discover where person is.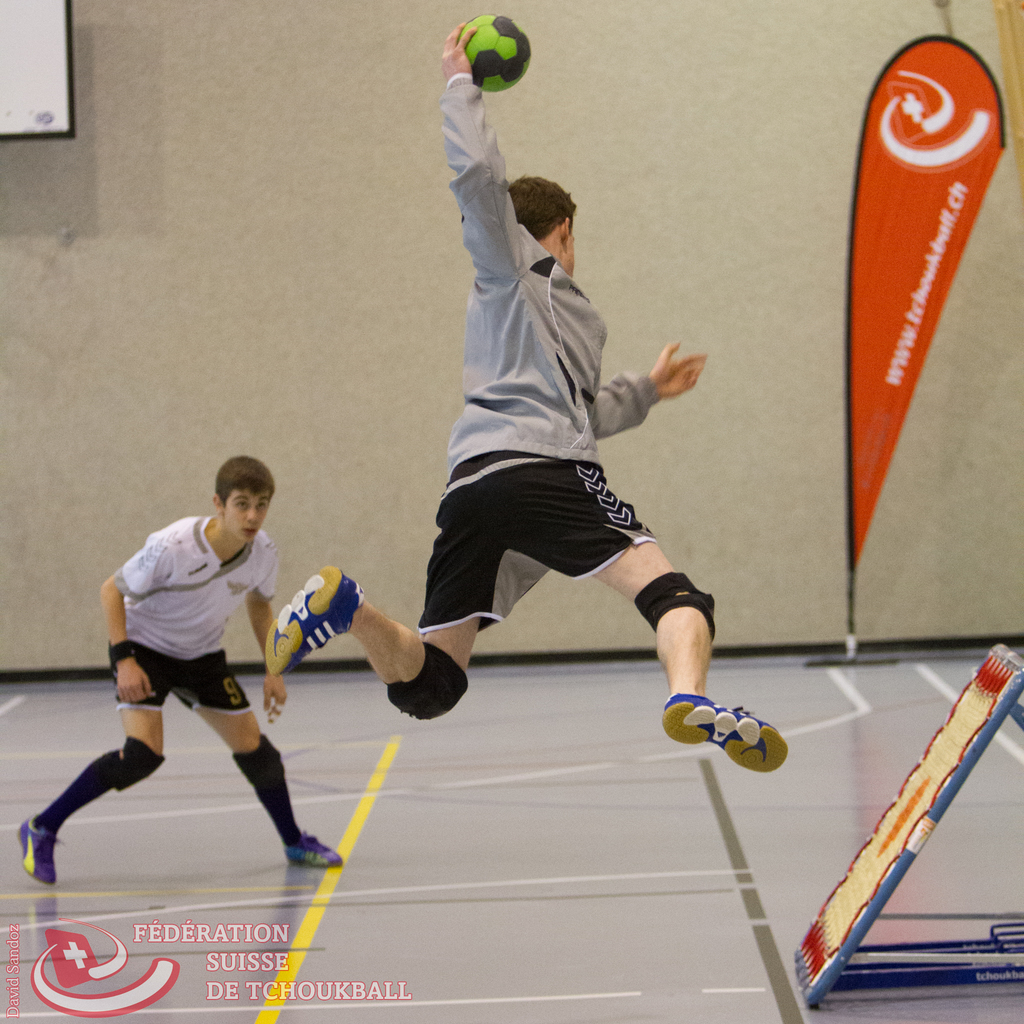
Discovered at bbox=(17, 456, 340, 888).
